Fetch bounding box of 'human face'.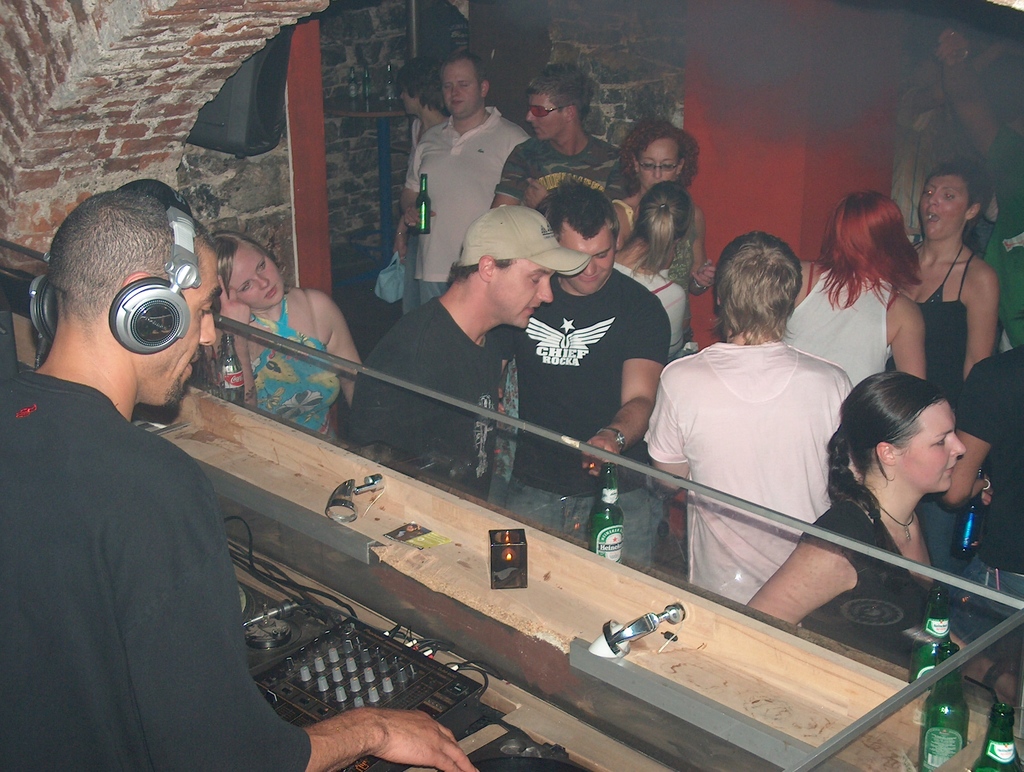
Bbox: left=488, top=259, right=547, bottom=328.
